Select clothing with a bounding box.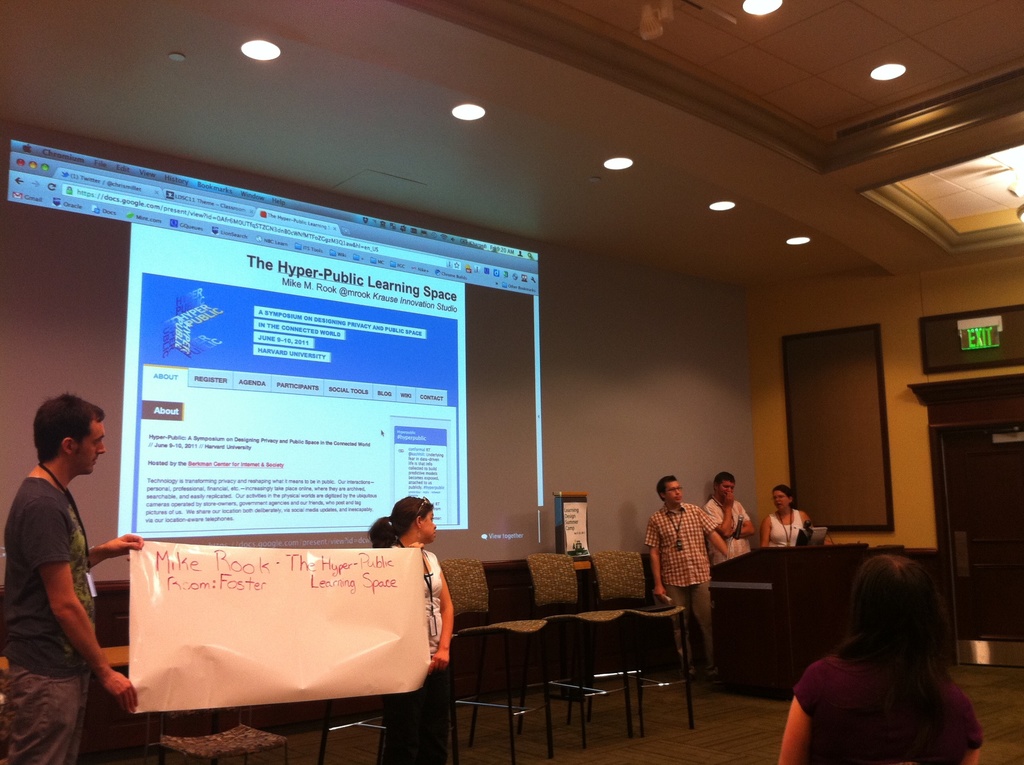
Rect(641, 503, 715, 684).
